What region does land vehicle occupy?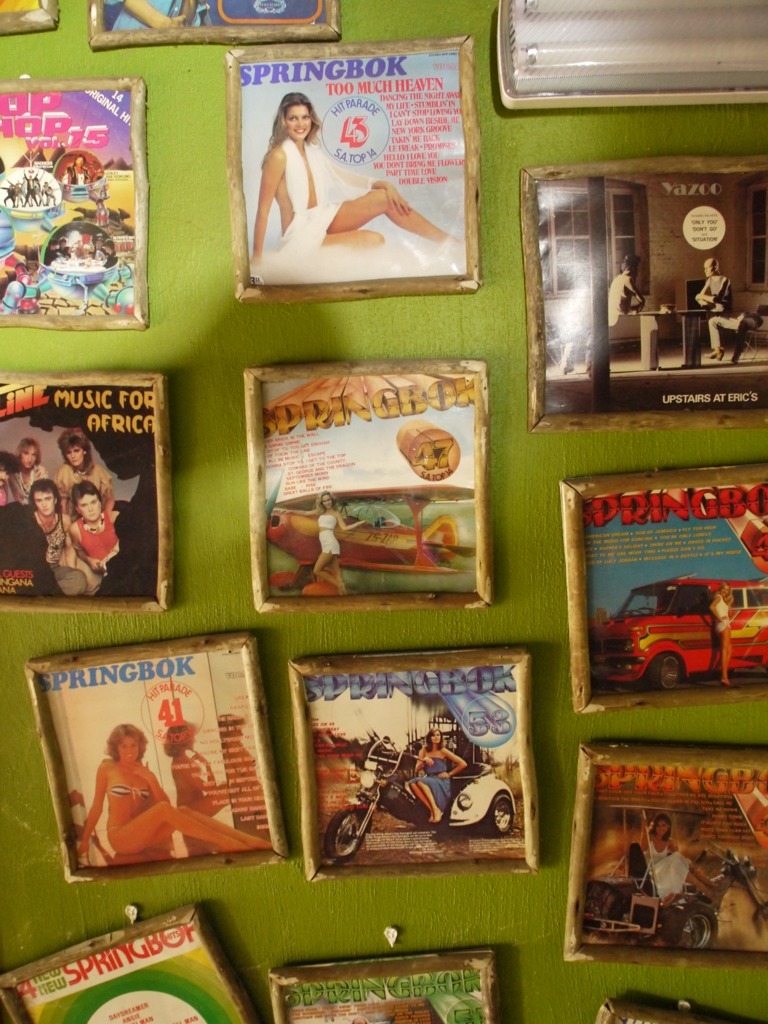
rect(591, 581, 767, 693).
